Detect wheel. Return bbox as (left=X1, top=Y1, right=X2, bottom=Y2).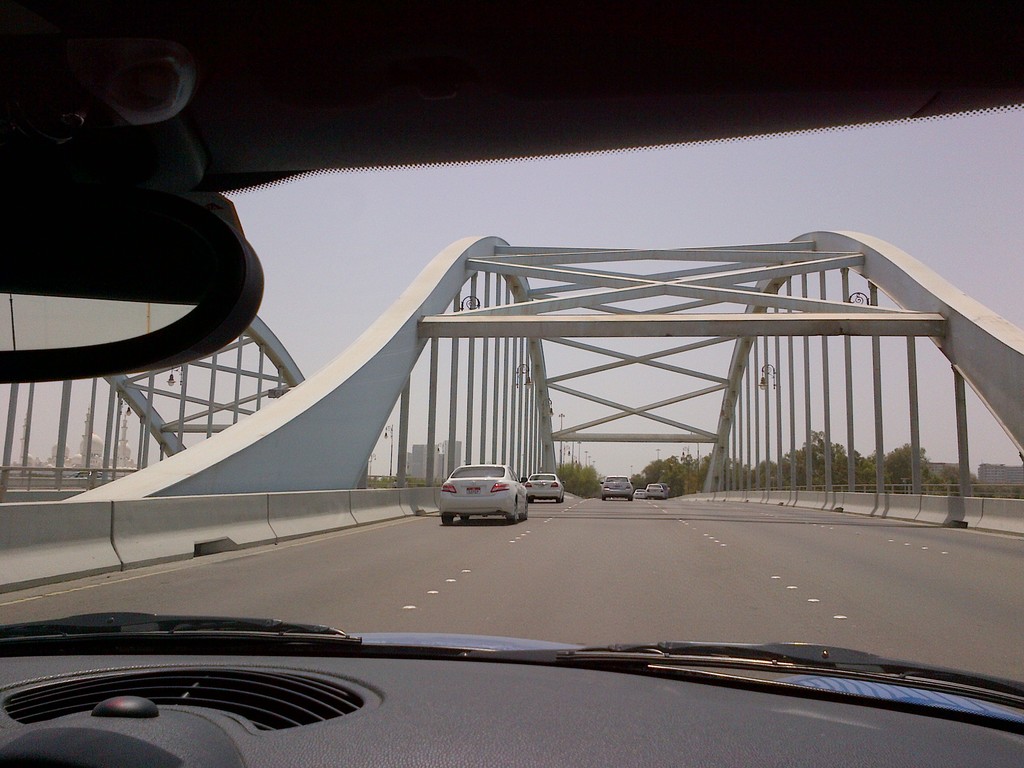
(left=442, top=512, right=452, bottom=523).
